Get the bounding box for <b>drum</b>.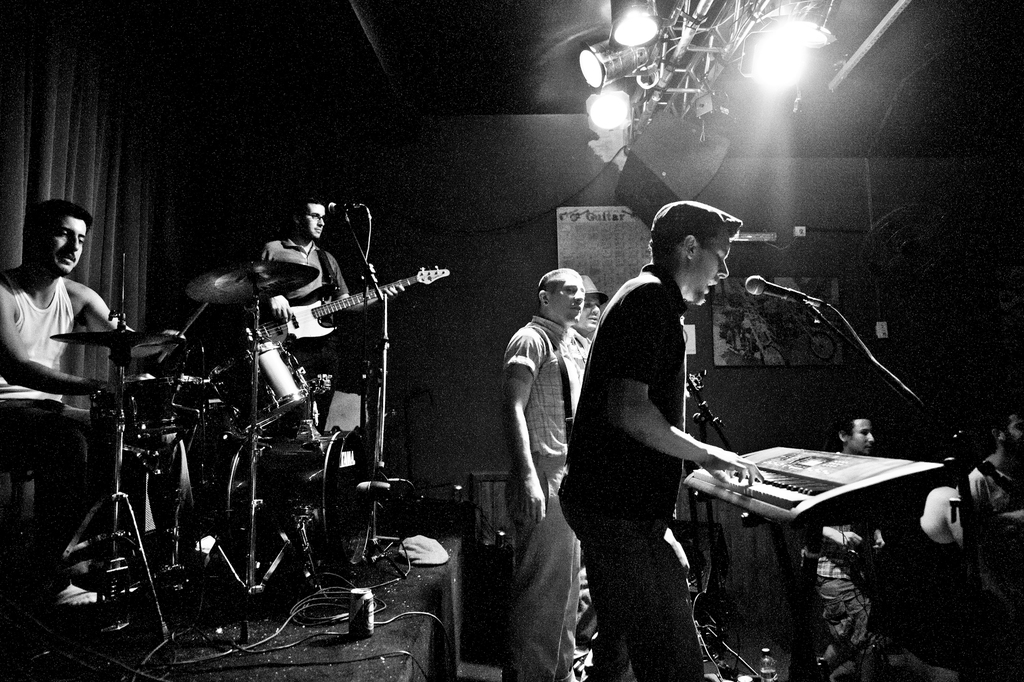
<box>220,427,371,578</box>.
